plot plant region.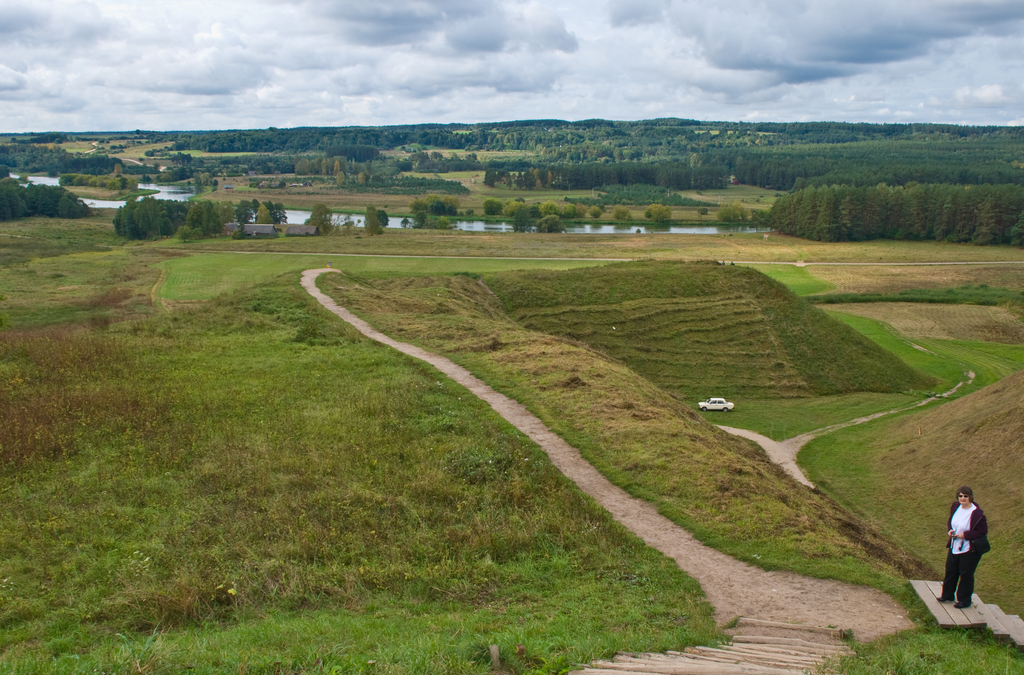
Plotted at 173:226:192:247.
